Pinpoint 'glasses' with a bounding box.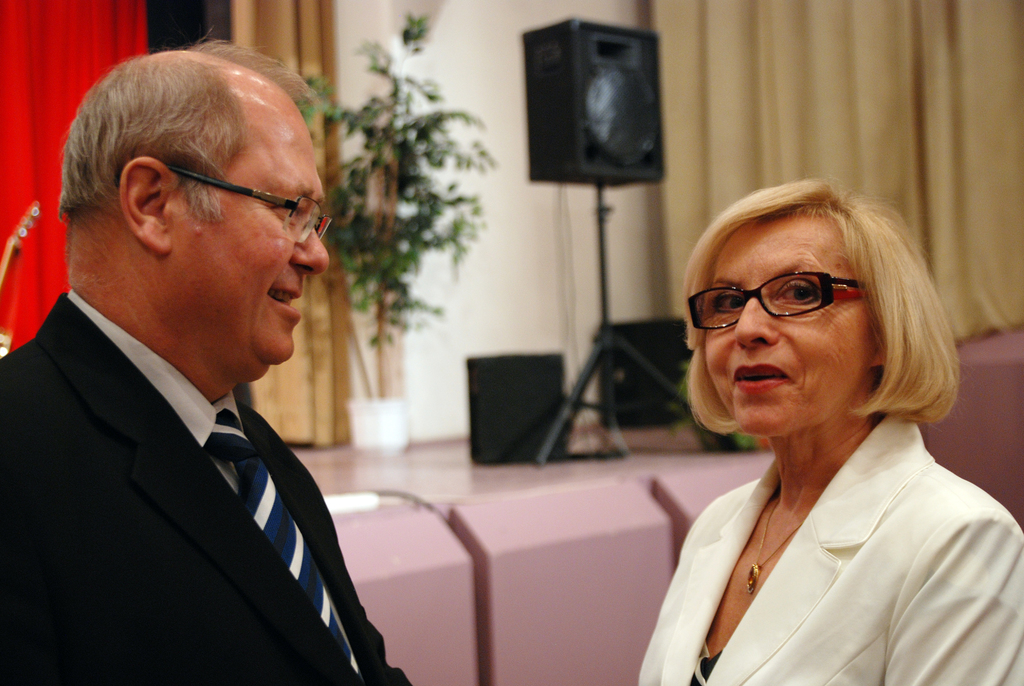
Rect(113, 158, 335, 243).
